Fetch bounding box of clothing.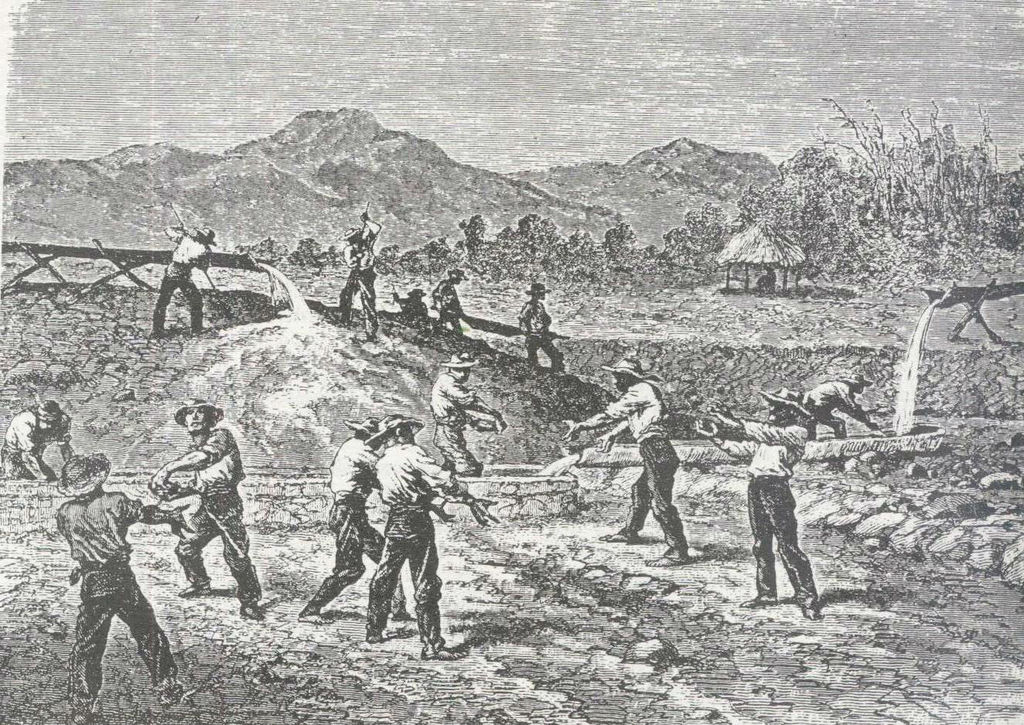
Bbox: rect(360, 447, 459, 638).
